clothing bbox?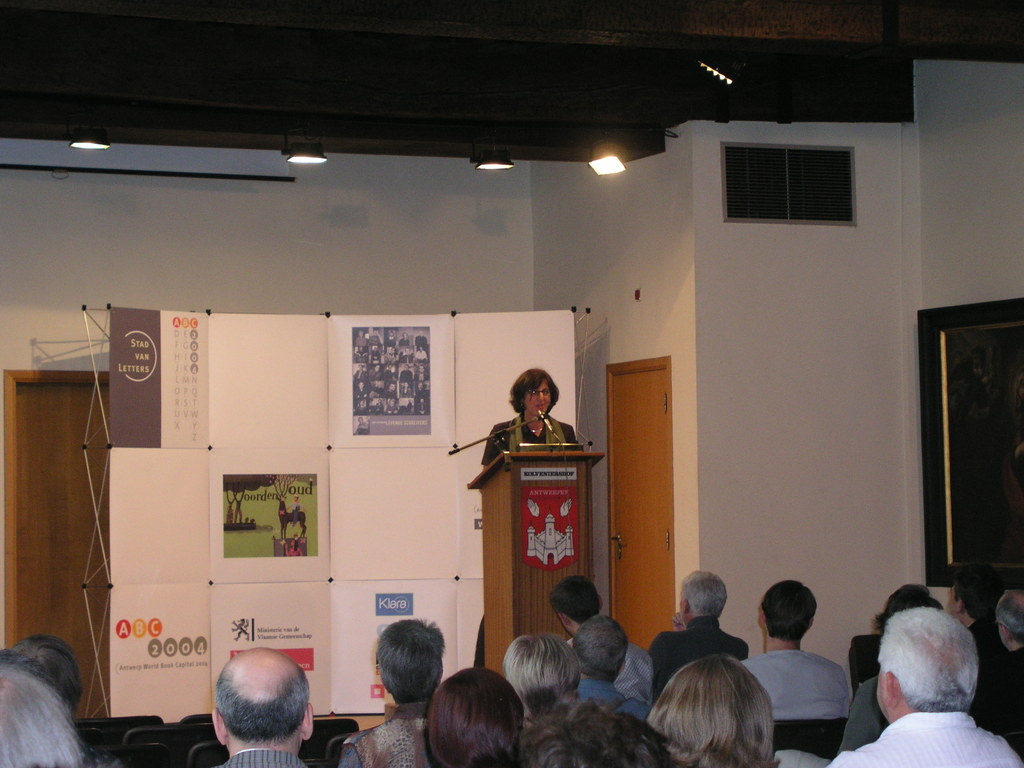
Rect(758, 640, 865, 747)
